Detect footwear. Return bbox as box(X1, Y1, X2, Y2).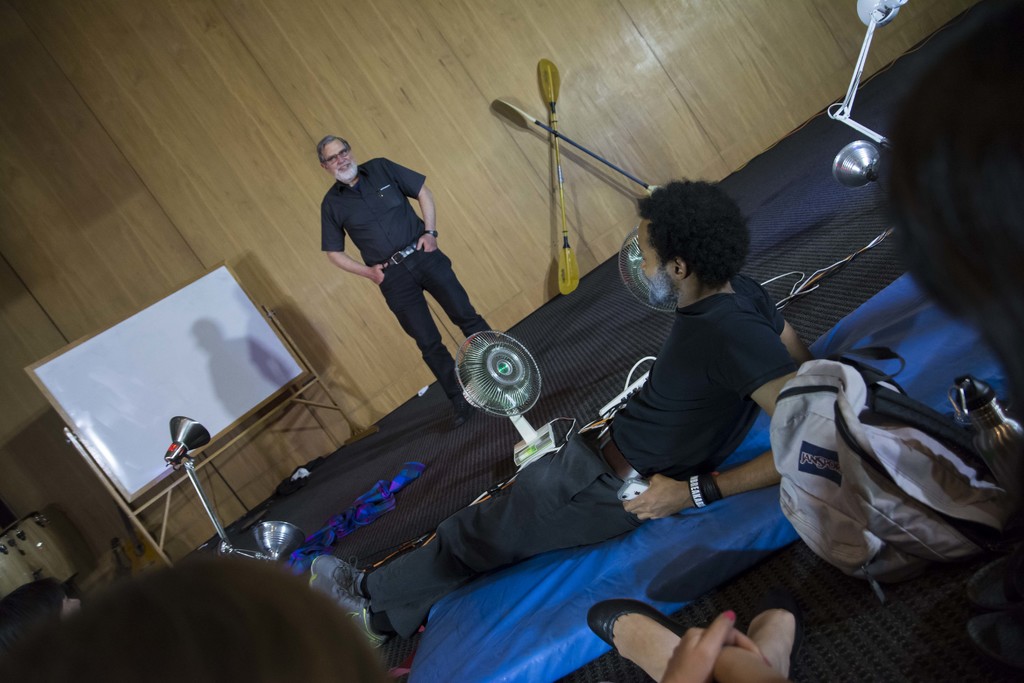
box(451, 400, 475, 423).
